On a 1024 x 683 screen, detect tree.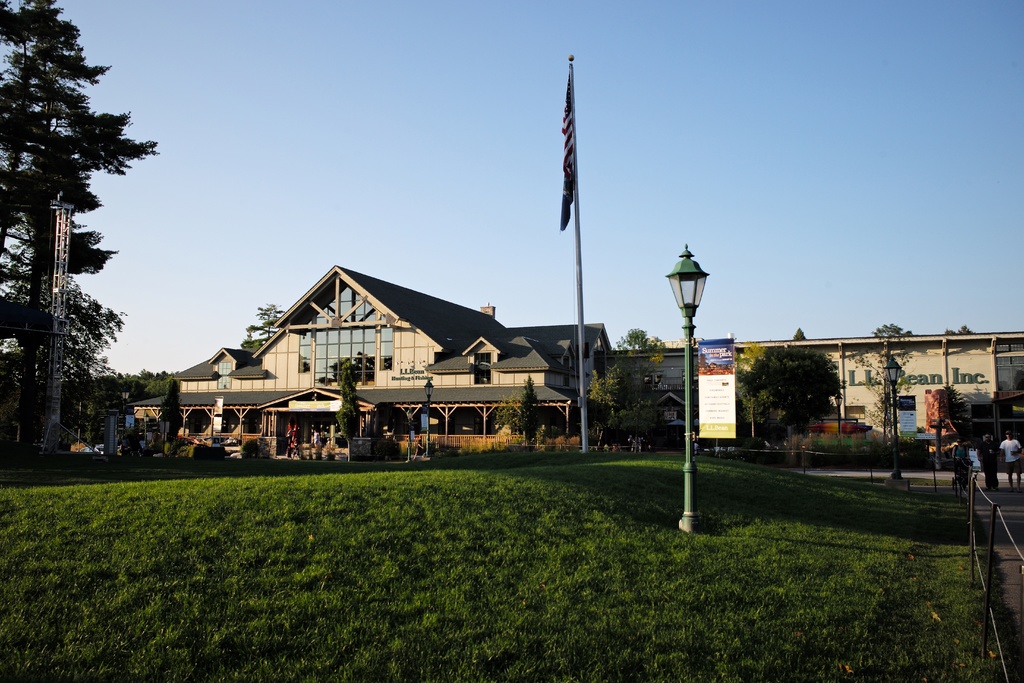
x1=495, y1=375, x2=543, y2=440.
